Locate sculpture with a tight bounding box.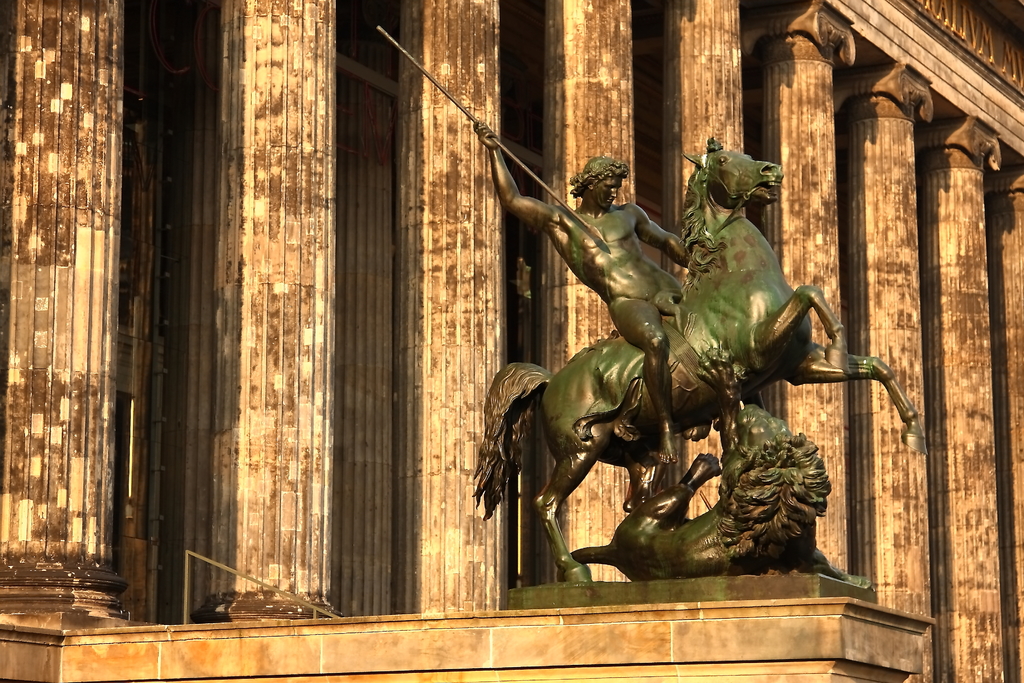
[449,135,890,631].
